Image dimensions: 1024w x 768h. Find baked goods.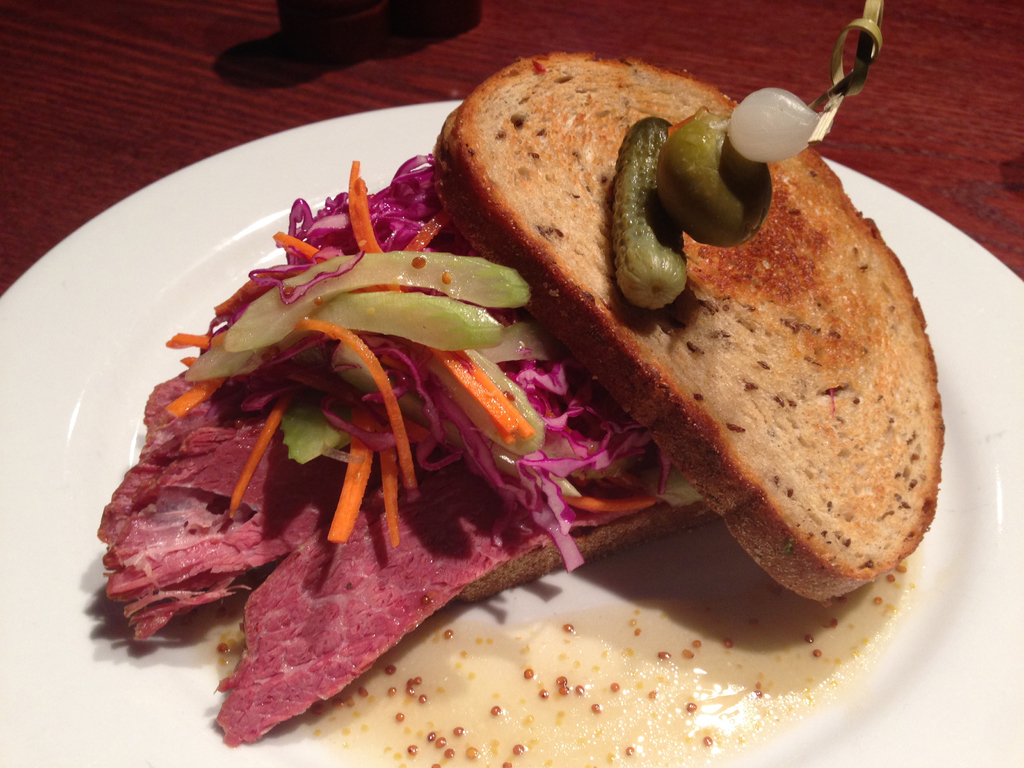
[left=449, top=455, right=724, bottom=609].
